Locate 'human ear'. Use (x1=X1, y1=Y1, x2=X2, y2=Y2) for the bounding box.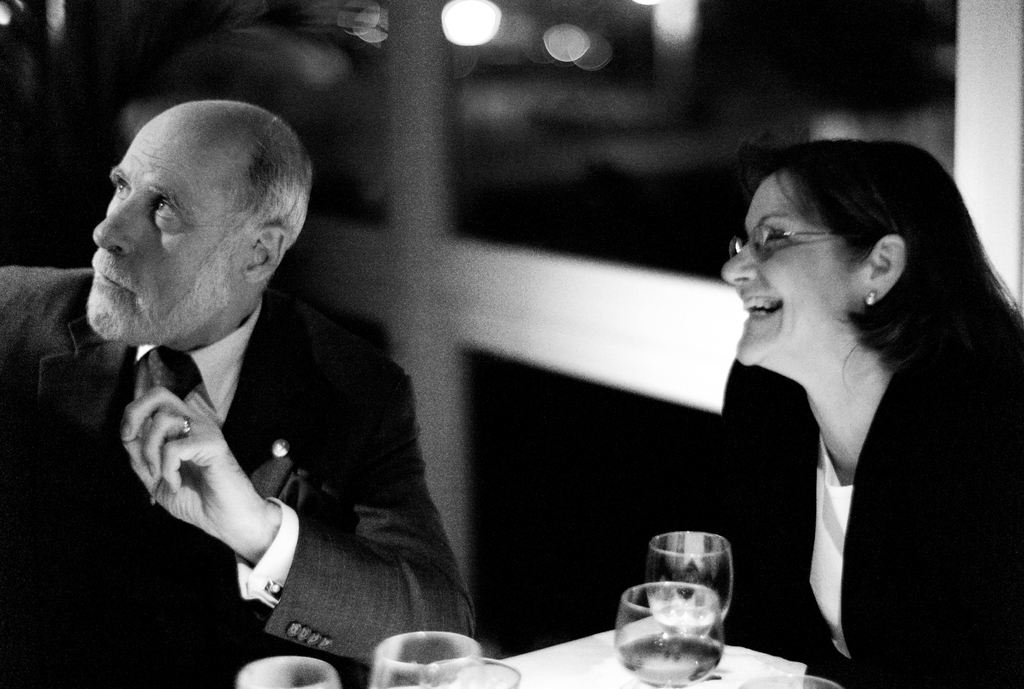
(x1=870, y1=234, x2=906, y2=303).
